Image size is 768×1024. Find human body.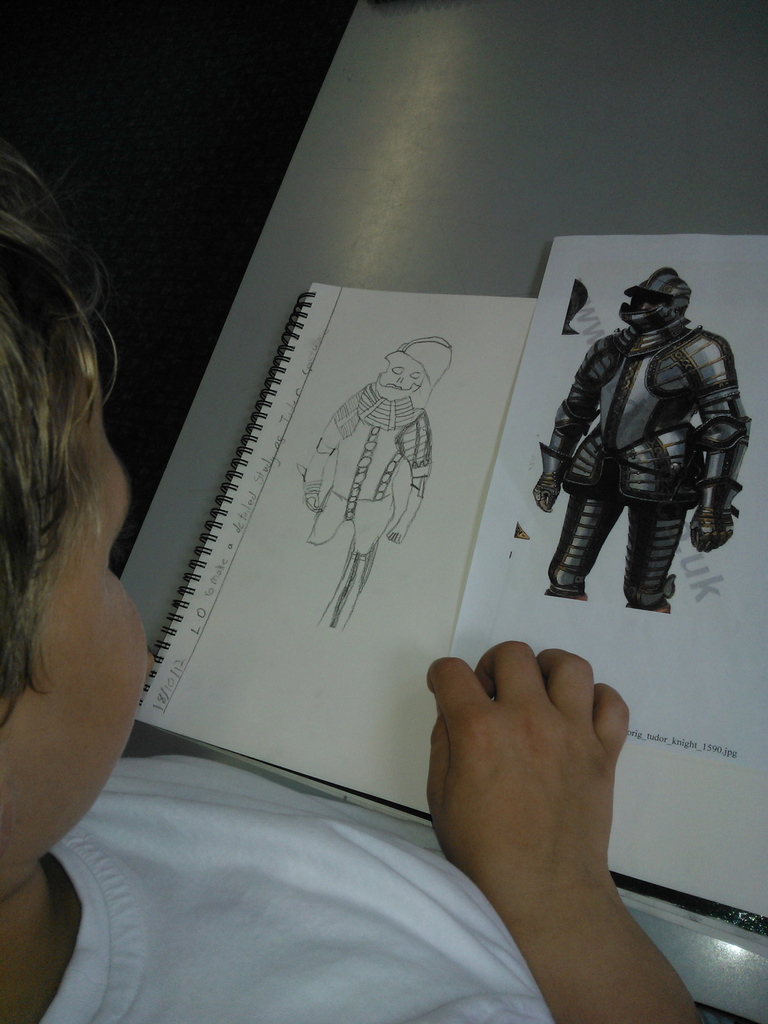
crop(545, 266, 736, 638).
